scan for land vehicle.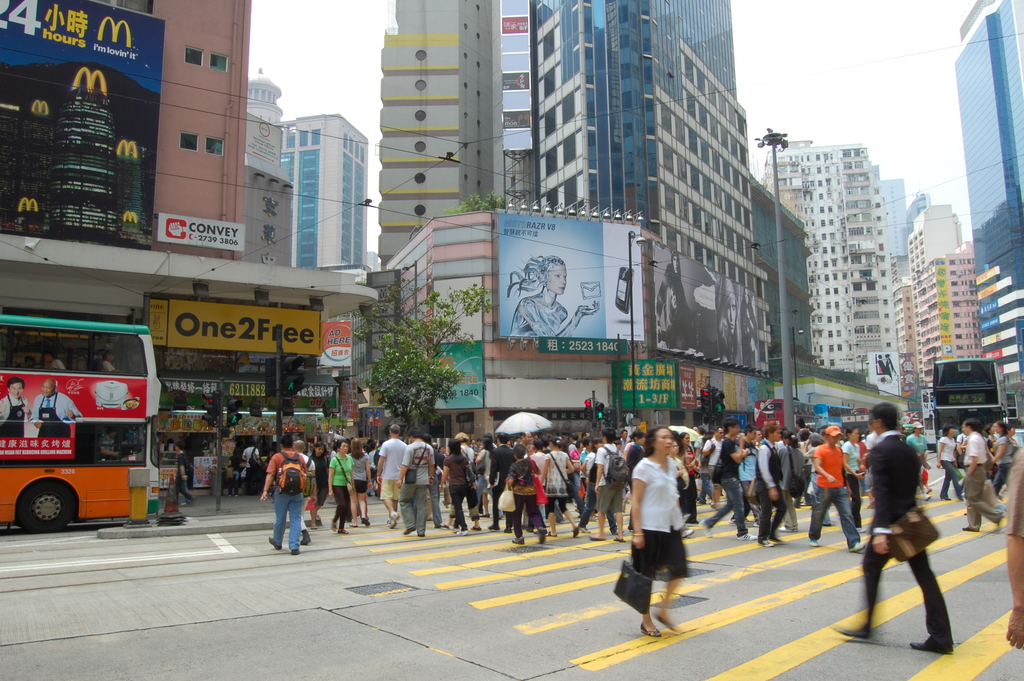
Scan result: 939/347/1017/431.
